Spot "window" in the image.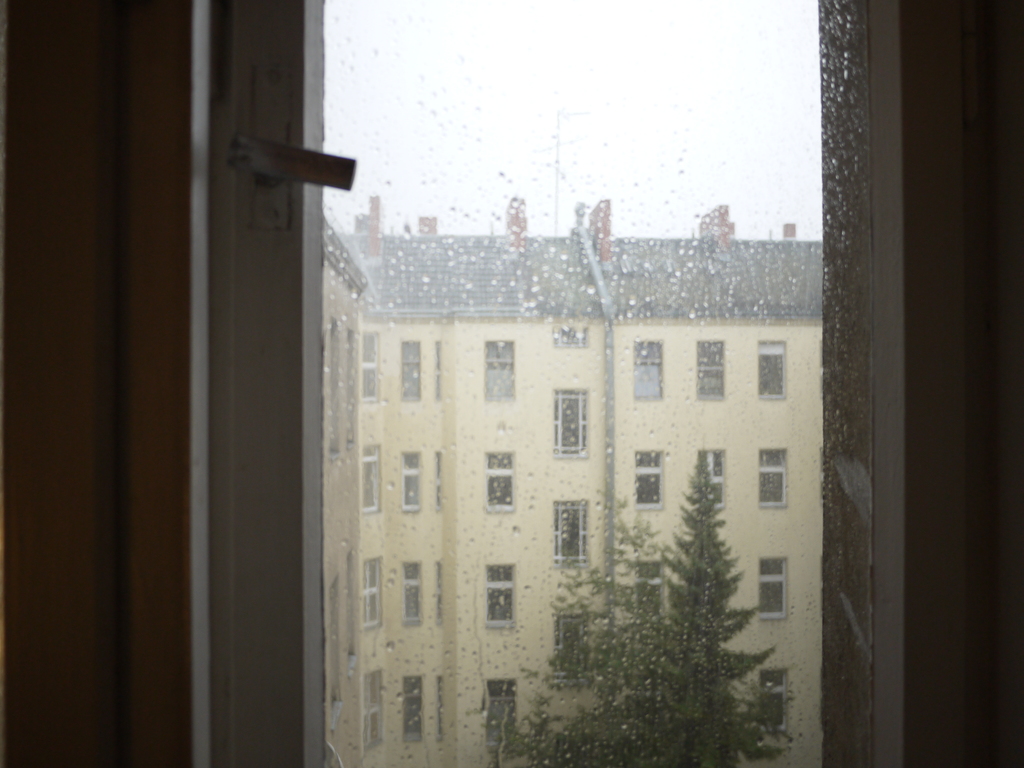
"window" found at bbox=(700, 447, 721, 503).
